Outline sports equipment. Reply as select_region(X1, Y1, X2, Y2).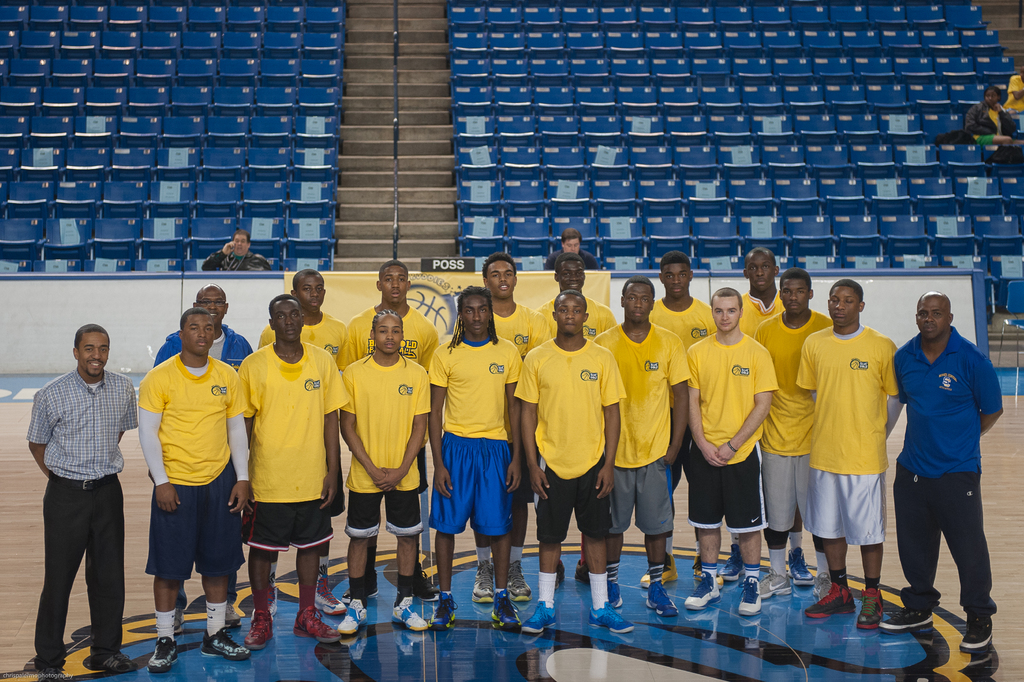
select_region(806, 583, 854, 618).
